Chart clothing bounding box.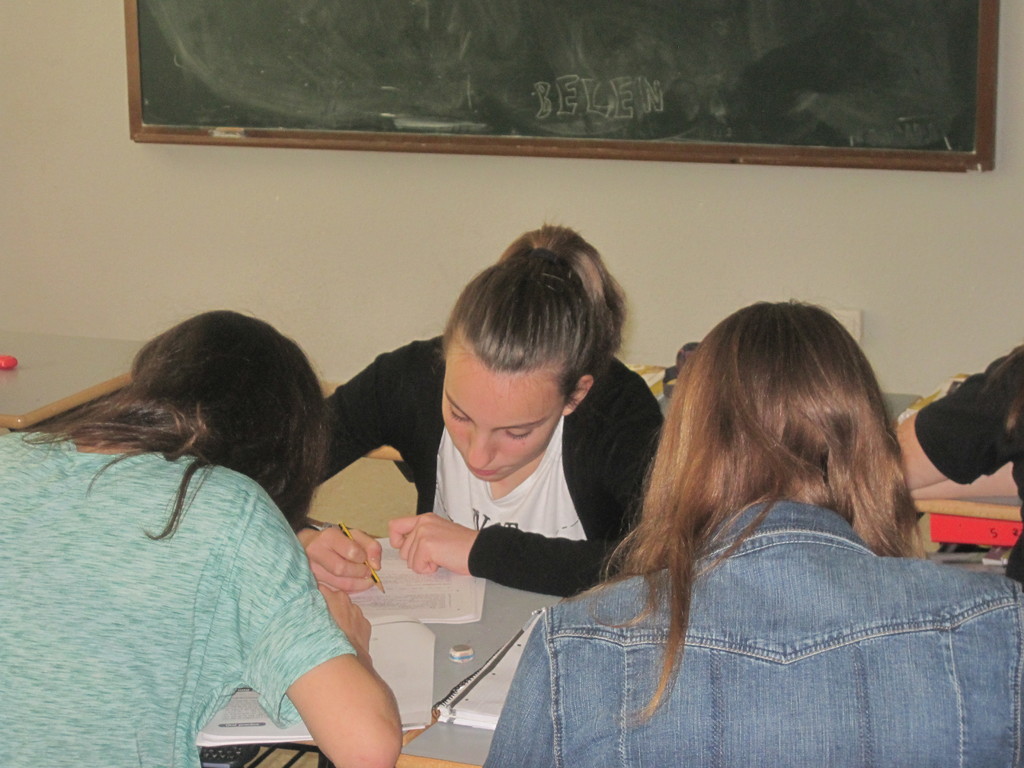
Charted: {"left": 478, "top": 497, "right": 1023, "bottom": 767}.
